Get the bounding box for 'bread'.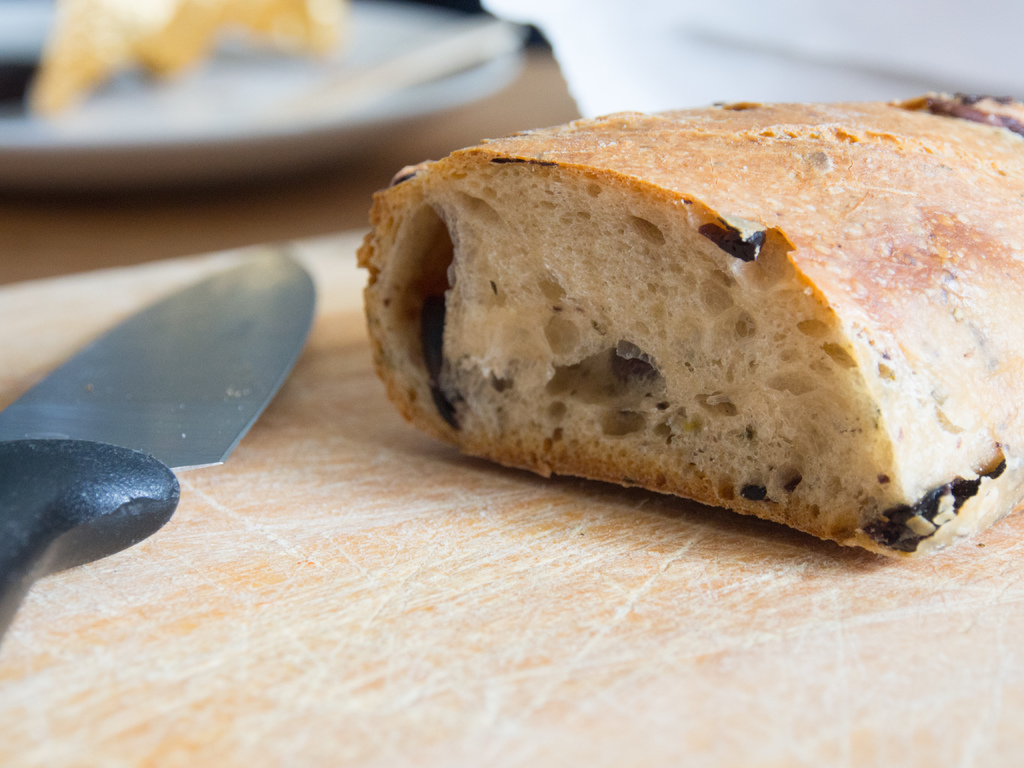
bbox=(354, 92, 1023, 561).
